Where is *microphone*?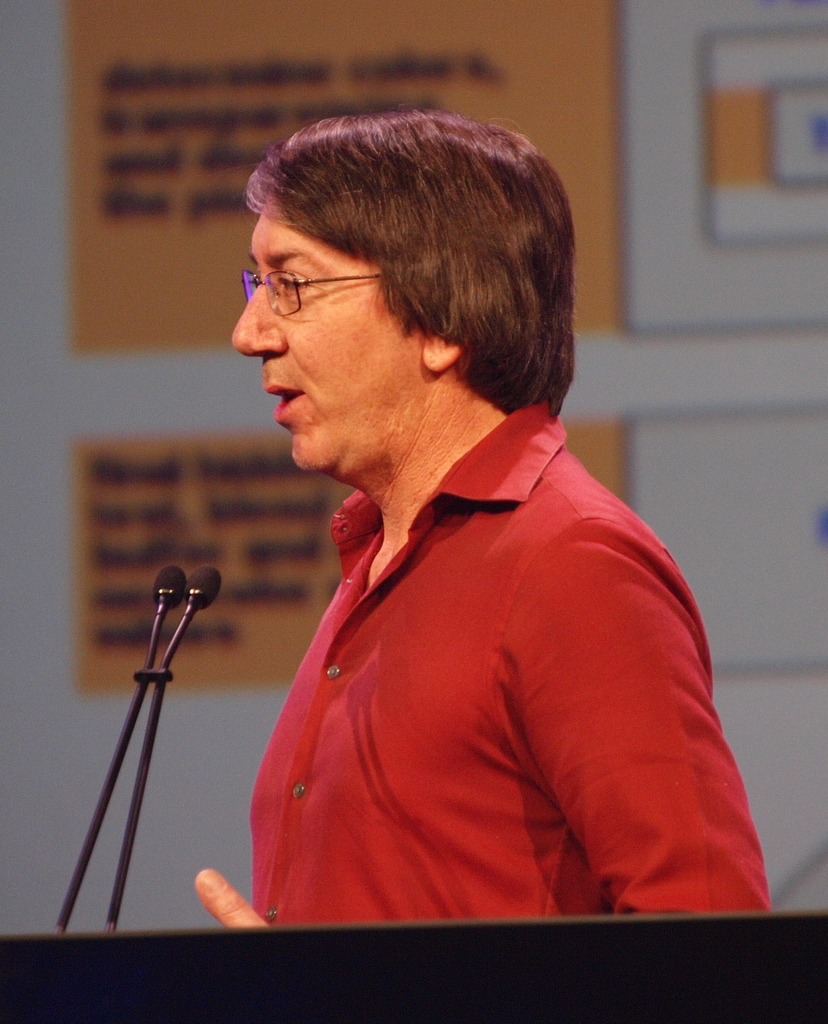
locate(158, 567, 193, 609).
